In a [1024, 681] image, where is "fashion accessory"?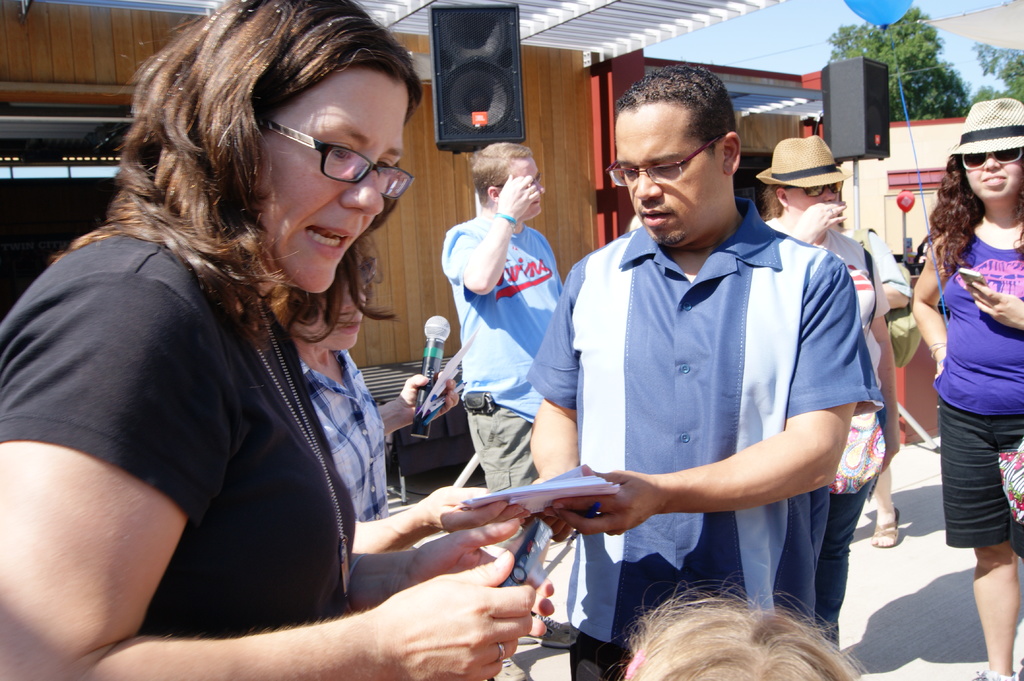
[604, 131, 722, 188].
